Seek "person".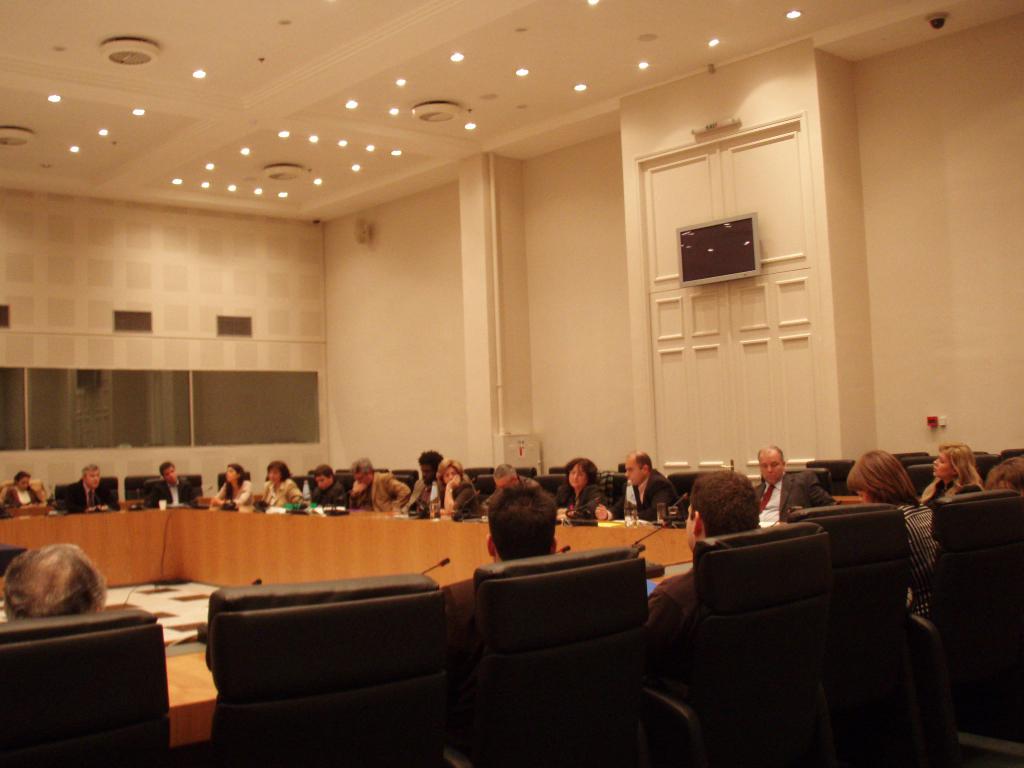
detection(410, 449, 445, 513).
